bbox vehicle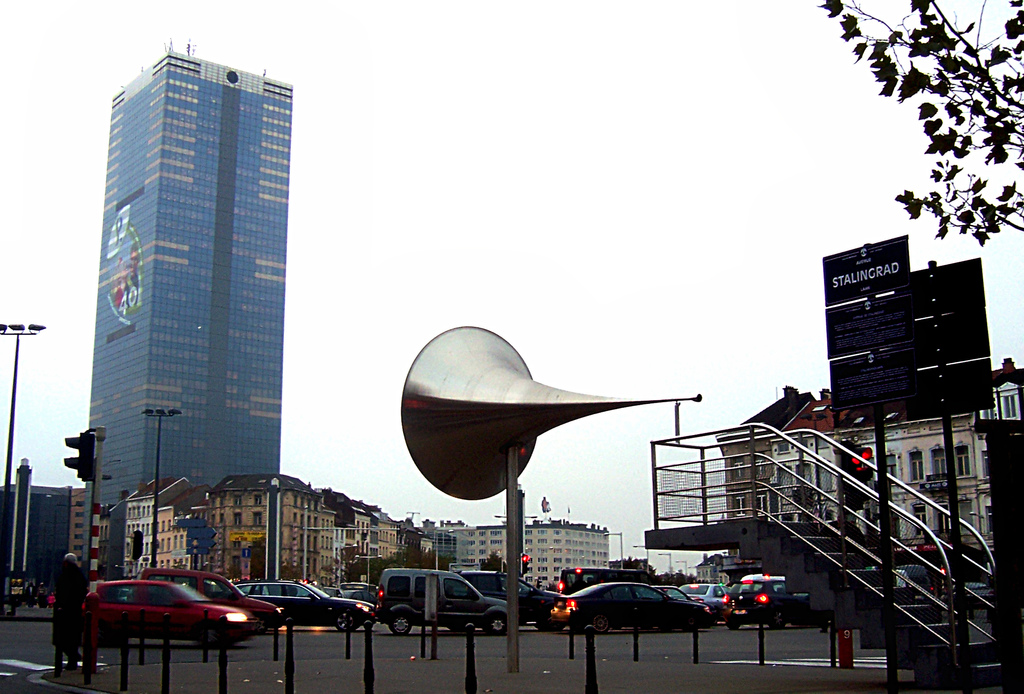
{"x1": 124, "y1": 571, "x2": 279, "y2": 641}
